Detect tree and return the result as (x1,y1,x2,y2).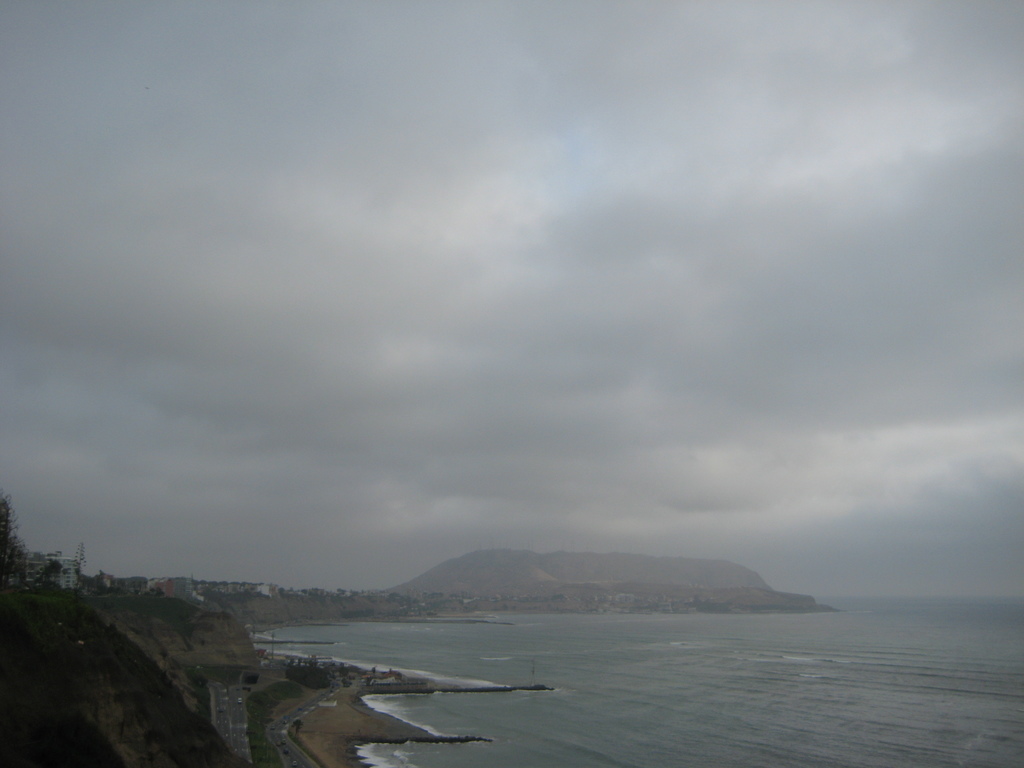
(0,495,29,592).
